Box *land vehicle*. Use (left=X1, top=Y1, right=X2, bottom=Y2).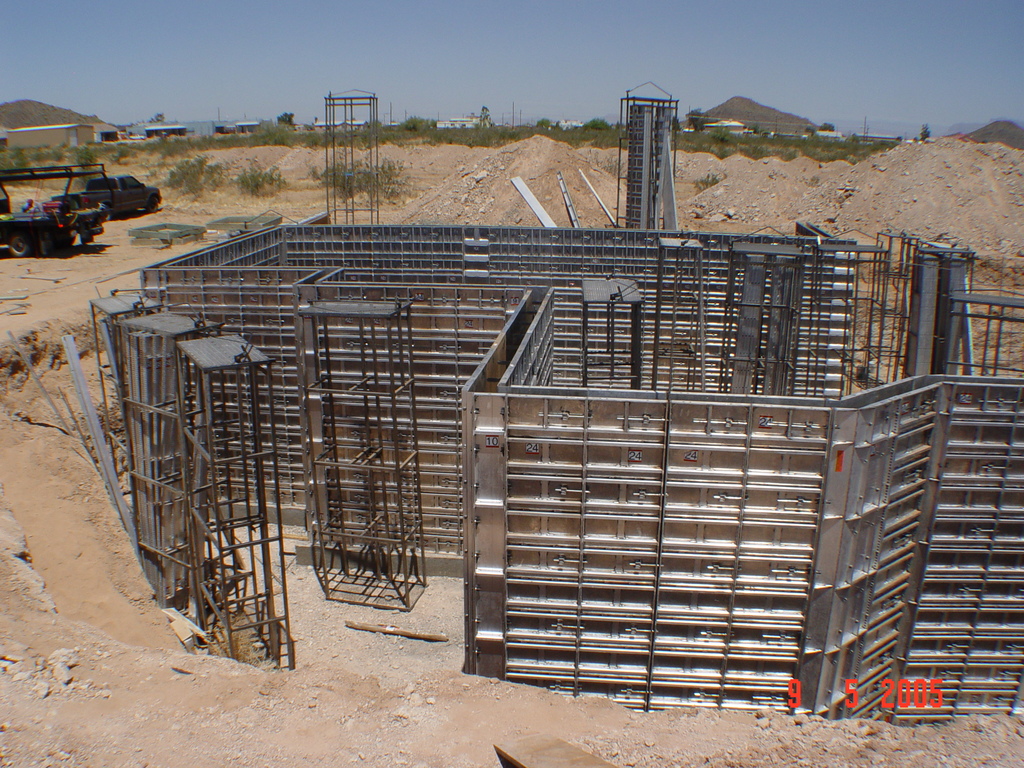
(left=58, top=170, right=168, bottom=218).
